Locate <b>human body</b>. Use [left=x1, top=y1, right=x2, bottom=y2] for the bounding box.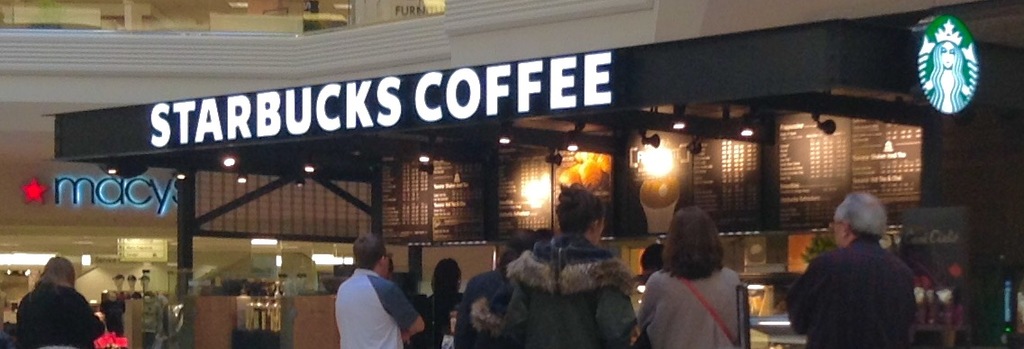
[left=18, top=243, right=77, bottom=348].
